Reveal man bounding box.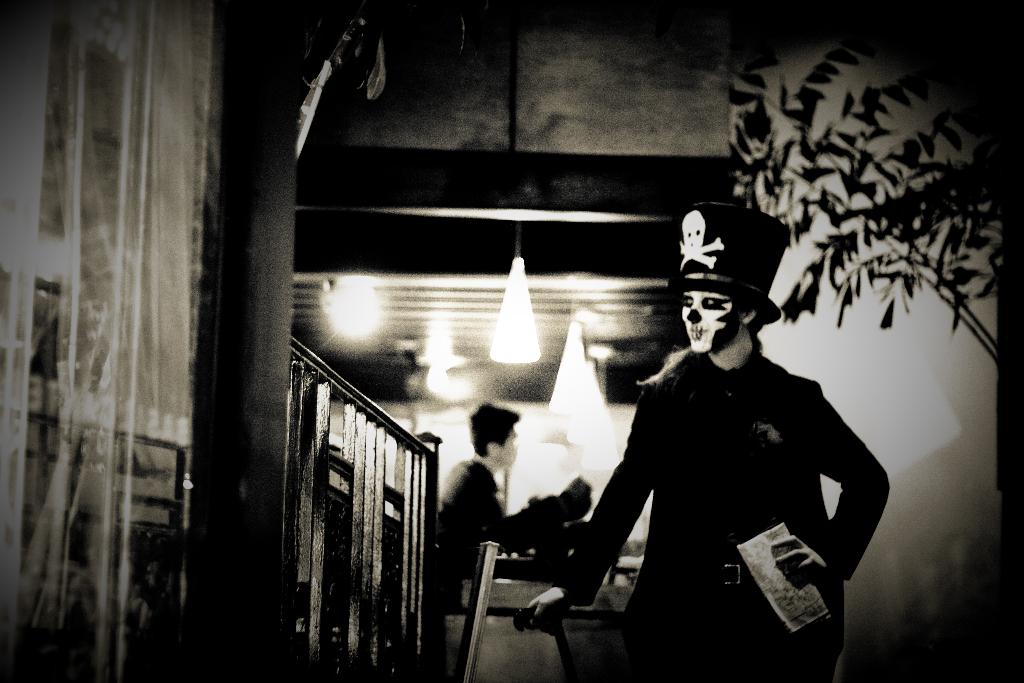
Revealed: 439:411:551:600.
